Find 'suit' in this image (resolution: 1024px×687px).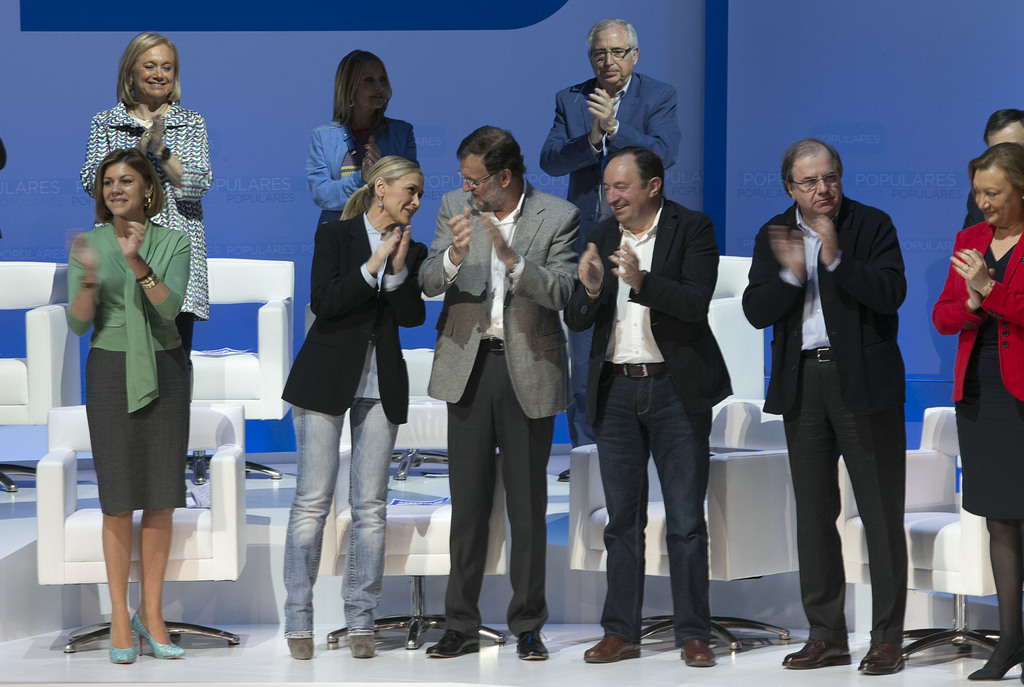
region(417, 175, 578, 634).
